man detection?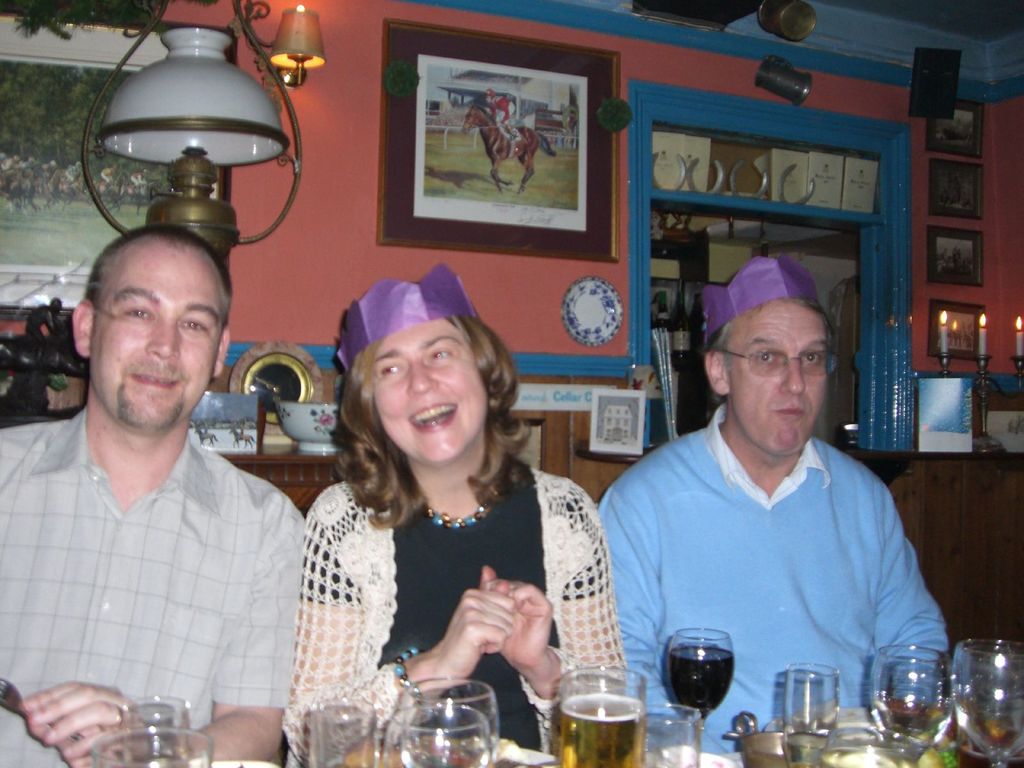
Rect(0, 225, 303, 767)
